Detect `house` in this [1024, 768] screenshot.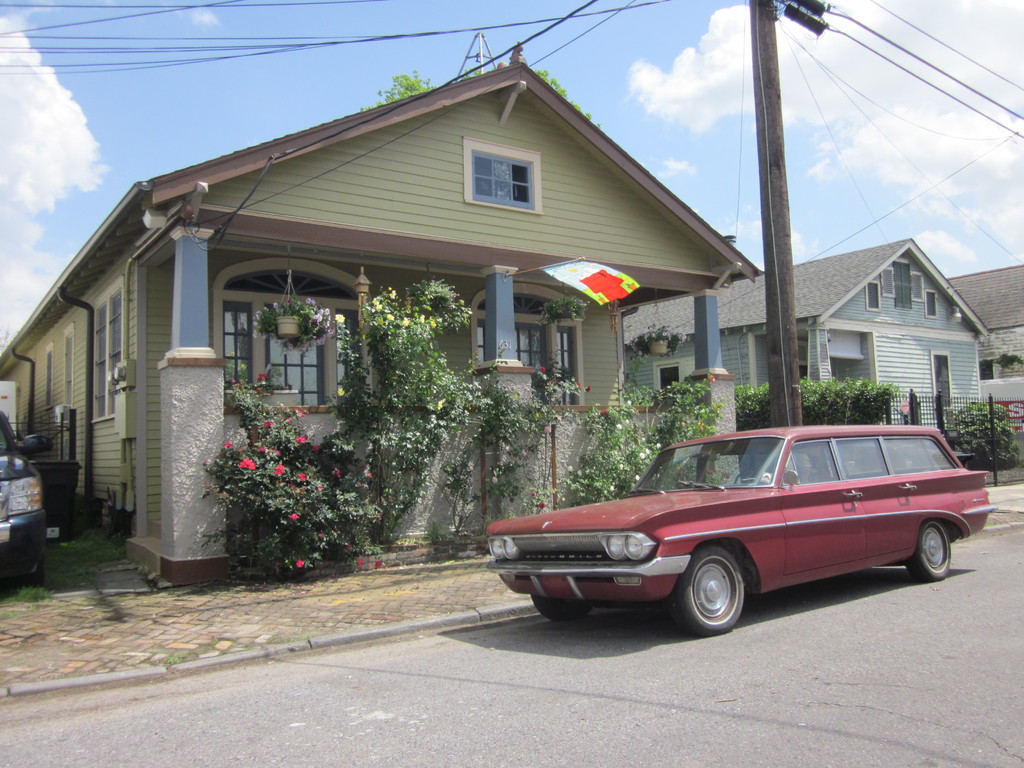
Detection: 932 254 1023 381.
